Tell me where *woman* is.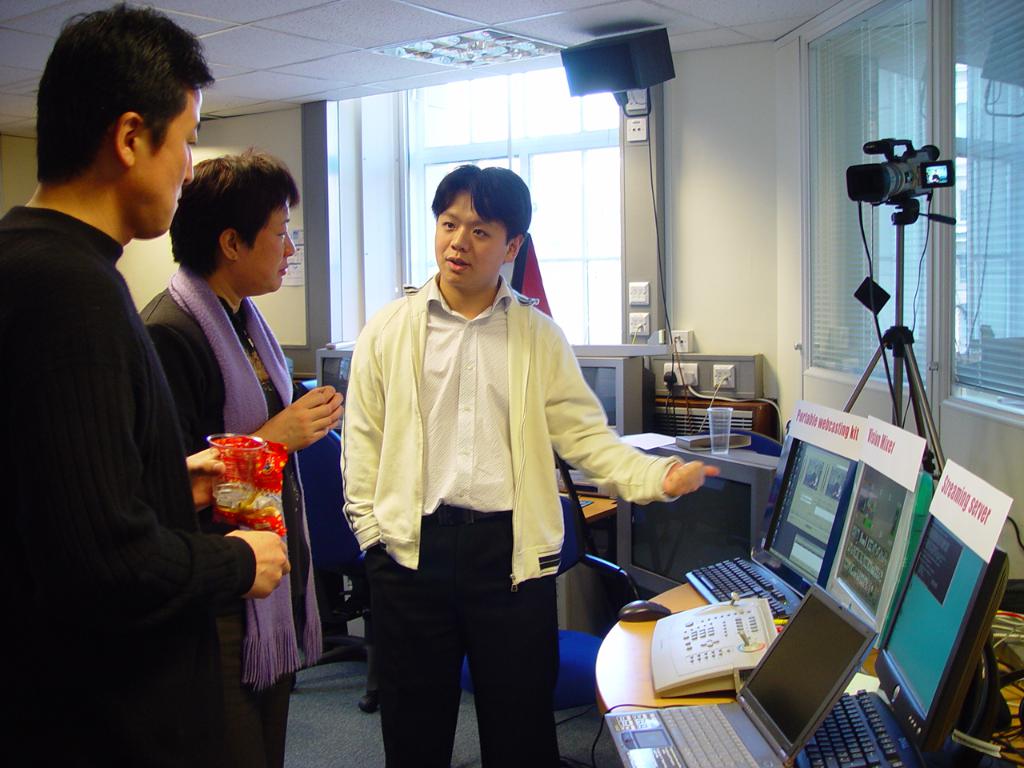
*woman* is at left=148, top=139, right=330, bottom=730.
